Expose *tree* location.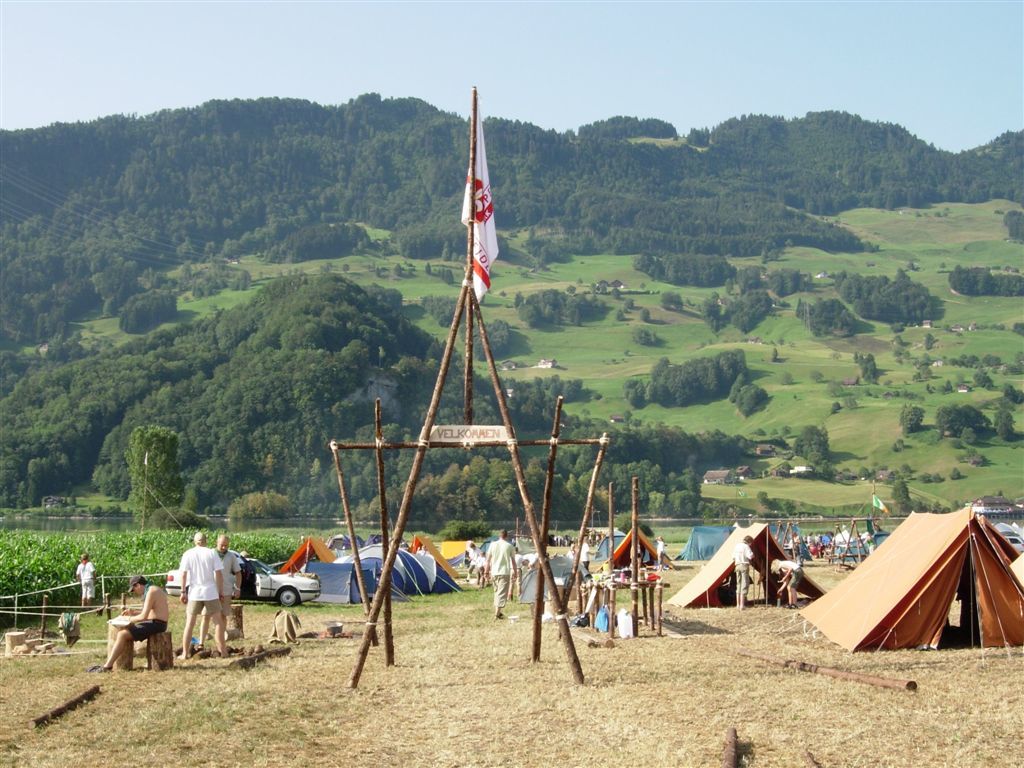
Exposed at {"x1": 220, "y1": 481, "x2": 298, "y2": 536}.
